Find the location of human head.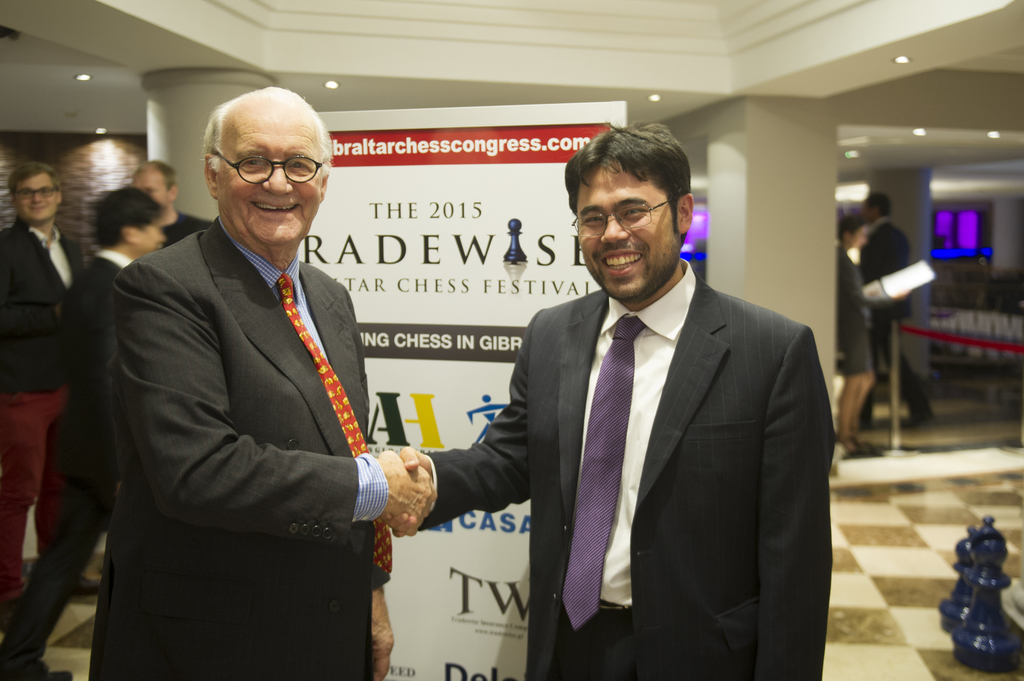
Location: rect(93, 186, 164, 258).
